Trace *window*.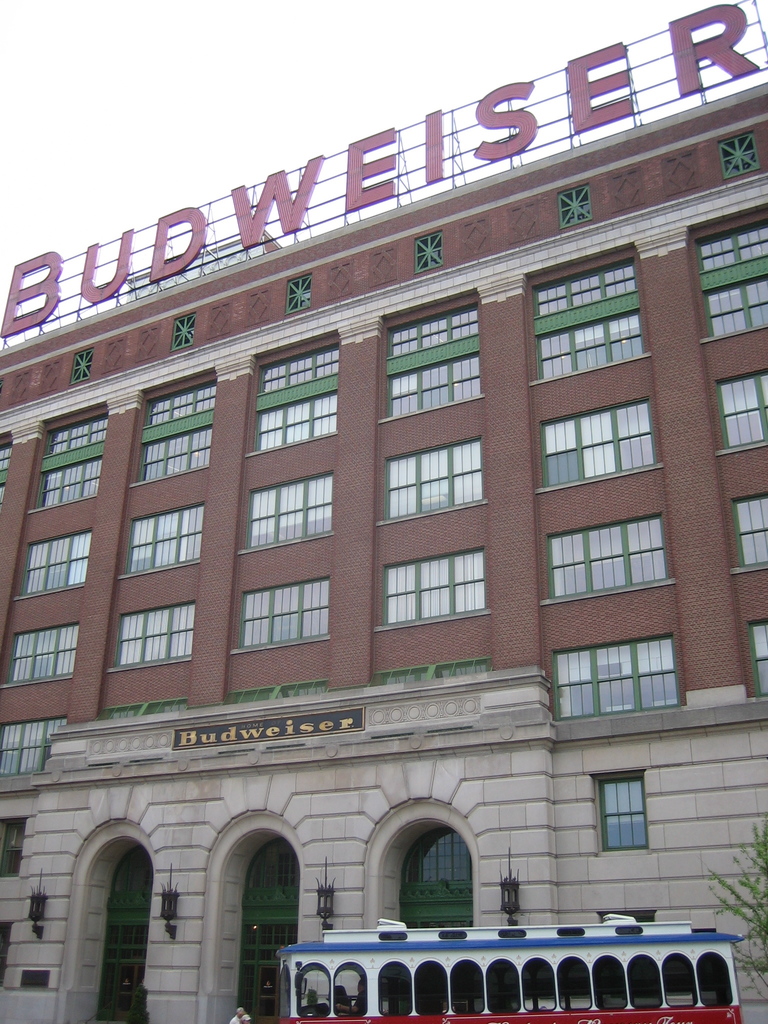
Traced to 285/271/314/314.
